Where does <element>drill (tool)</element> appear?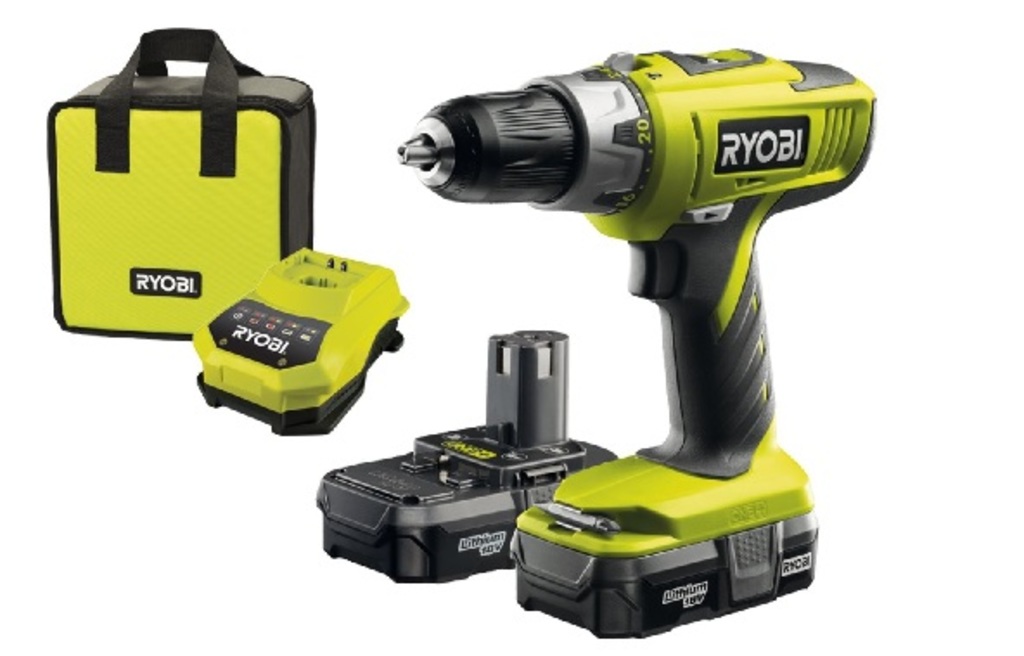
Appears at bbox(400, 43, 879, 642).
